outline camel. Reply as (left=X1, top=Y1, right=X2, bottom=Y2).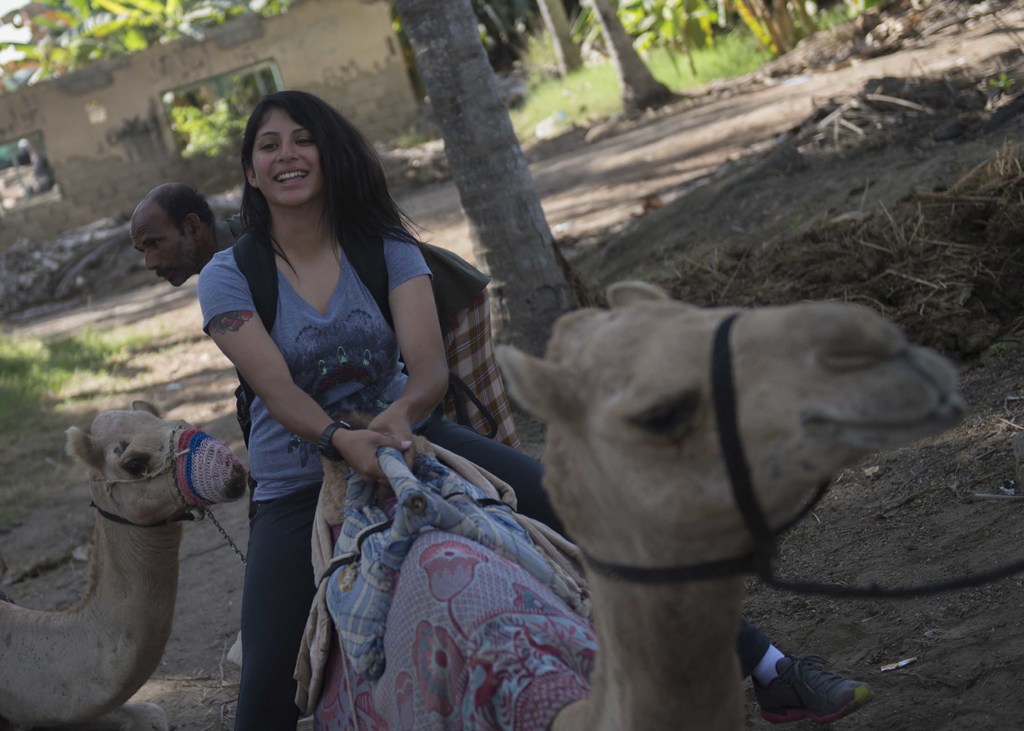
(left=0, top=401, right=248, bottom=730).
